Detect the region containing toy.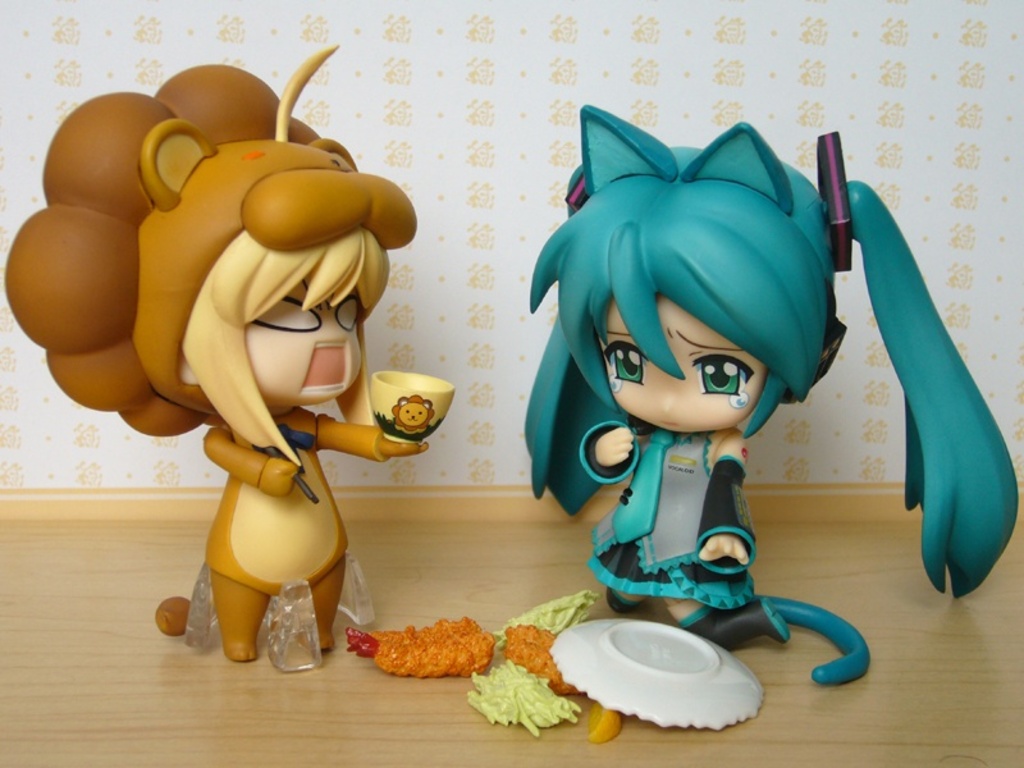
l=489, t=95, r=948, b=678.
